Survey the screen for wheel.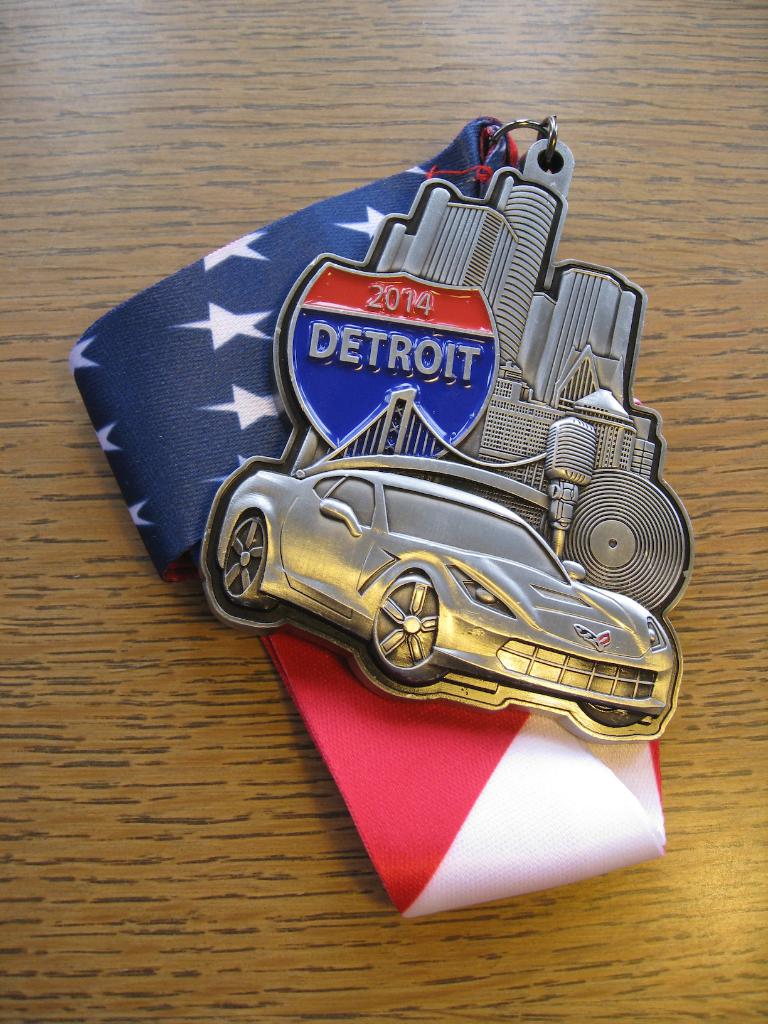
Survey found: bbox=[582, 699, 639, 729].
